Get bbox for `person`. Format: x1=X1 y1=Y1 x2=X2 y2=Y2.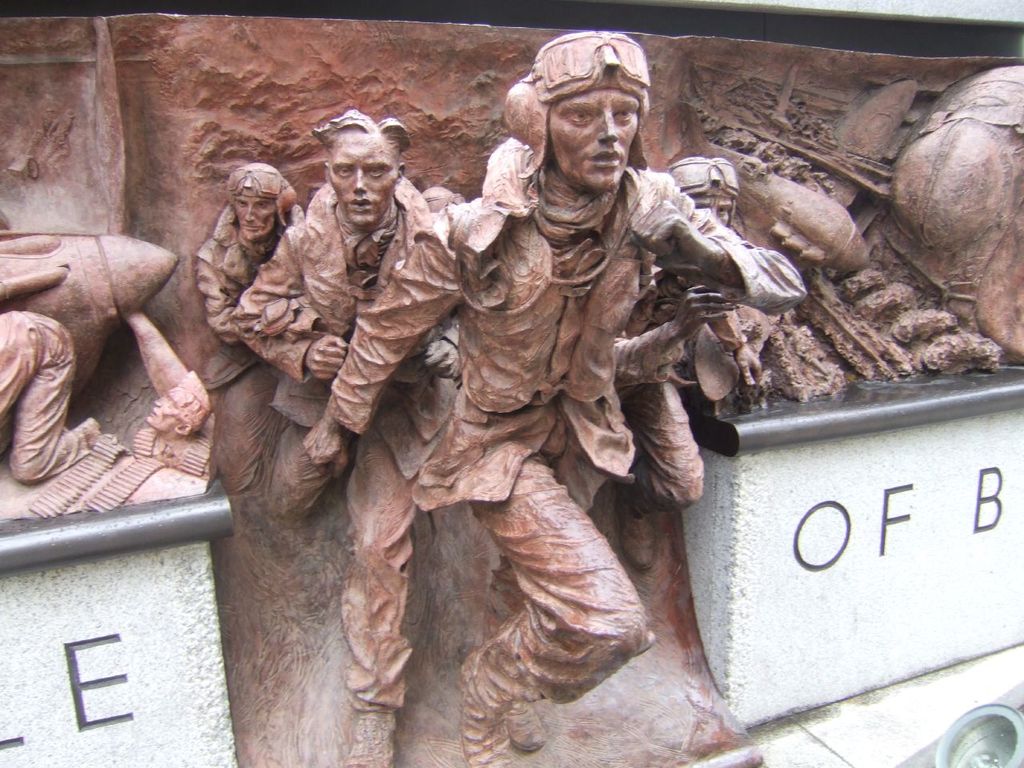
x1=623 y1=150 x2=757 y2=574.
